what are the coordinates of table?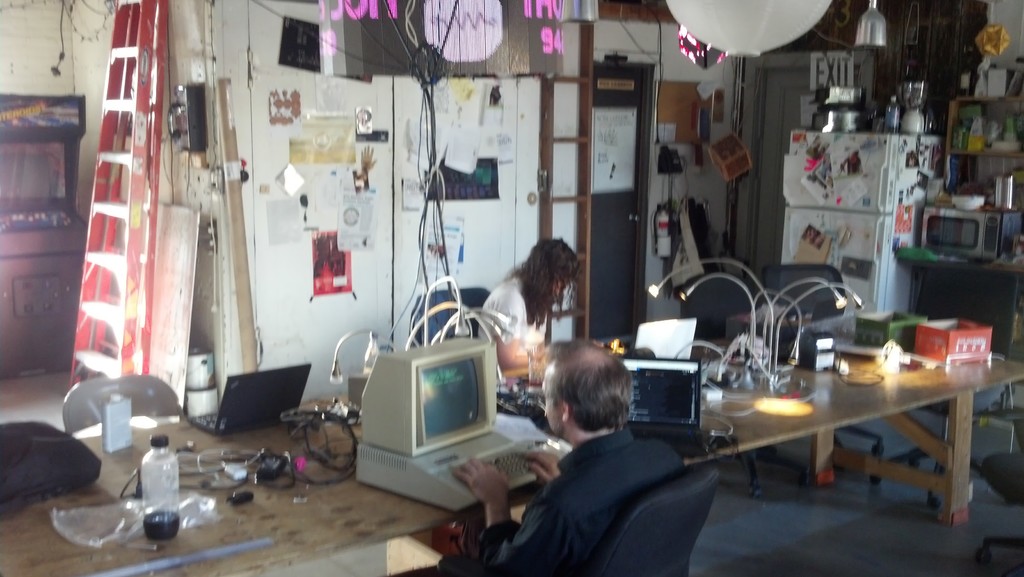
BBox(4, 294, 1023, 576).
